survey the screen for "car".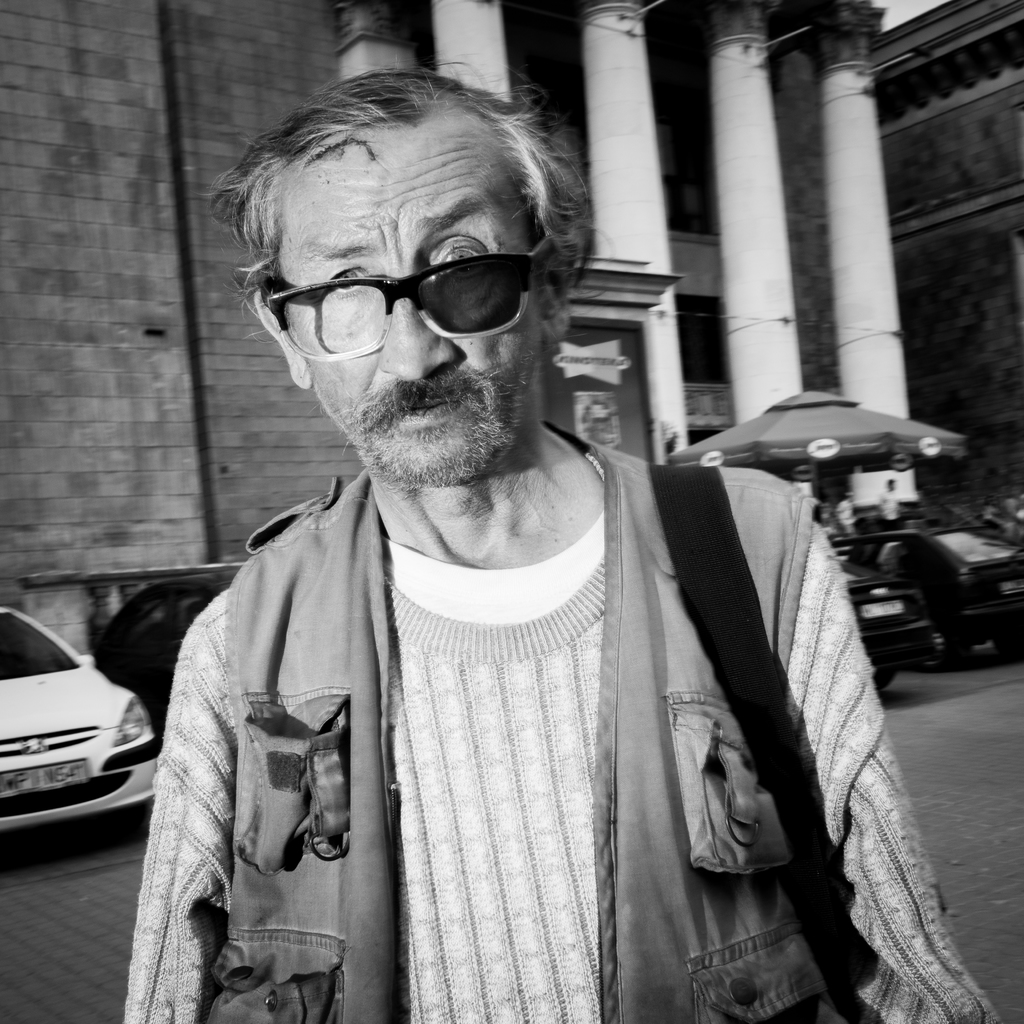
Survey found: region(824, 536, 939, 696).
